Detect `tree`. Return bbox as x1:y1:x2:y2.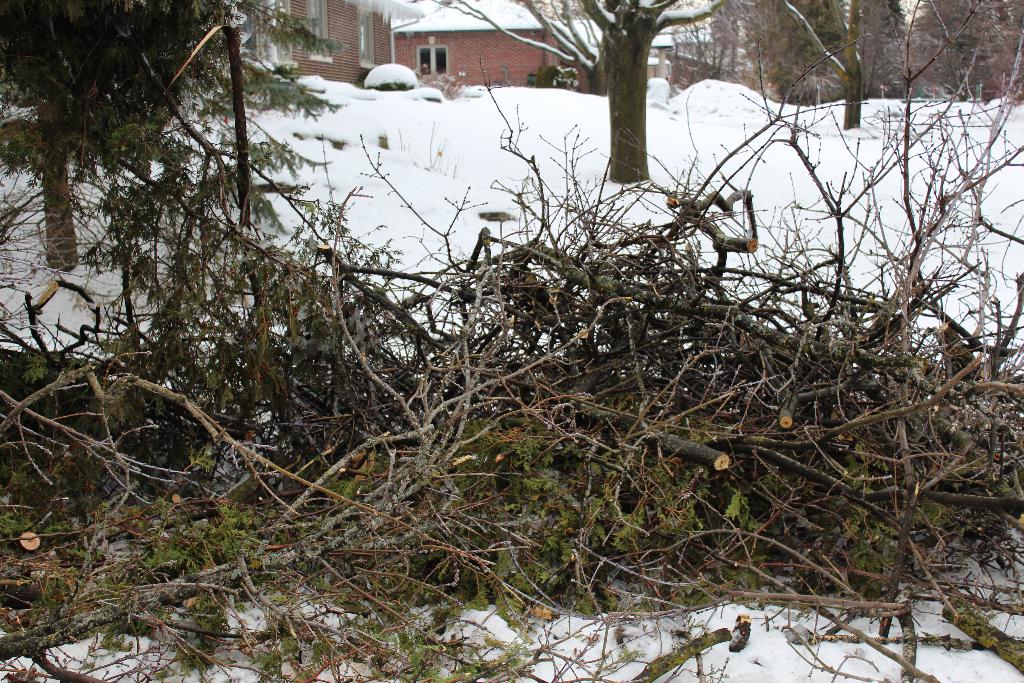
768:0:873:138.
